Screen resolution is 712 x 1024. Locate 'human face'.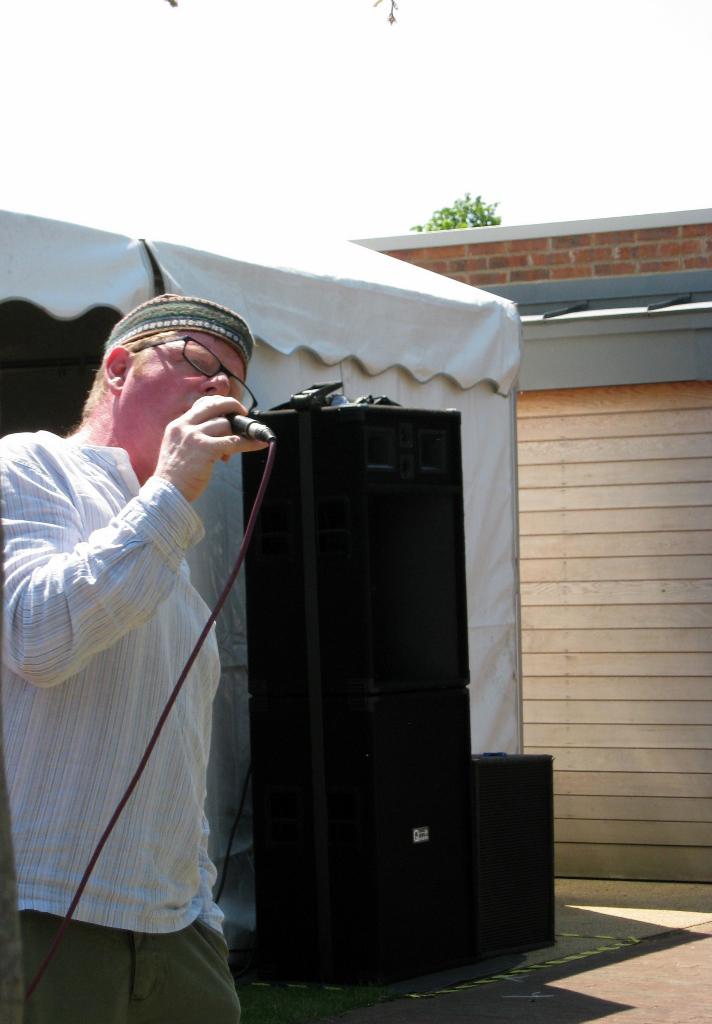
<region>126, 331, 245, 449</region>.
